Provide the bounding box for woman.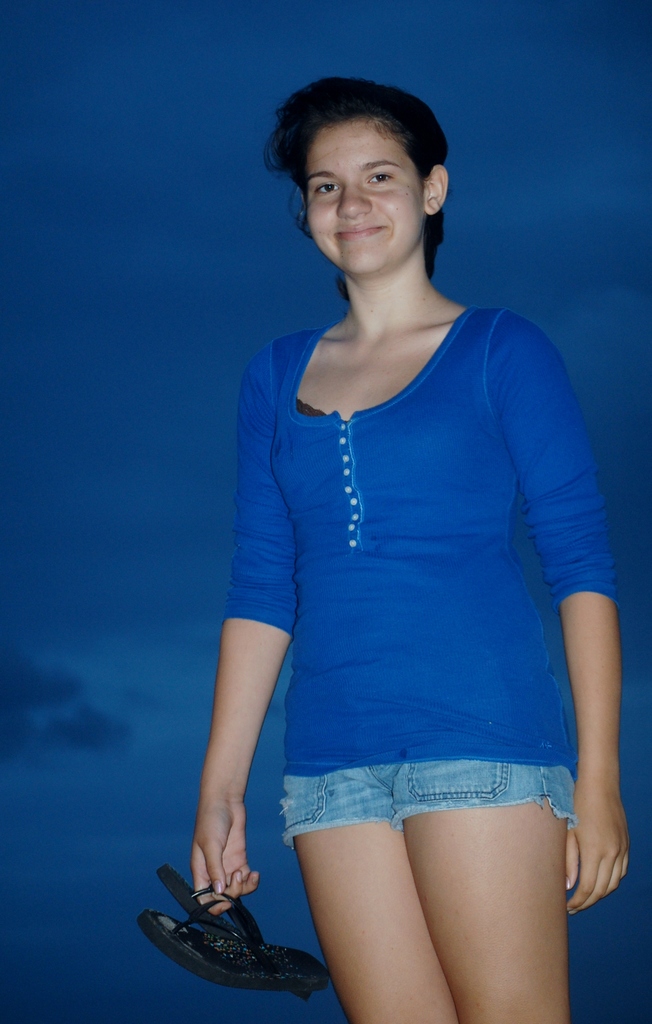
bbox=[184, 59, 639, 1015].
